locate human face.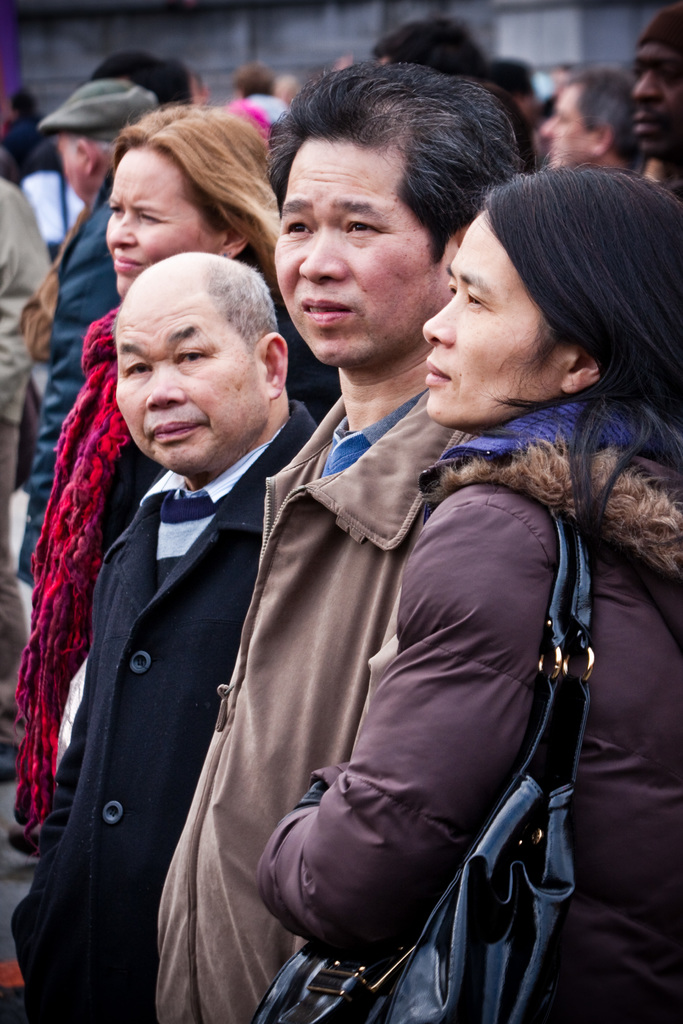
Bounding box: 418, 214, 570, 424.
